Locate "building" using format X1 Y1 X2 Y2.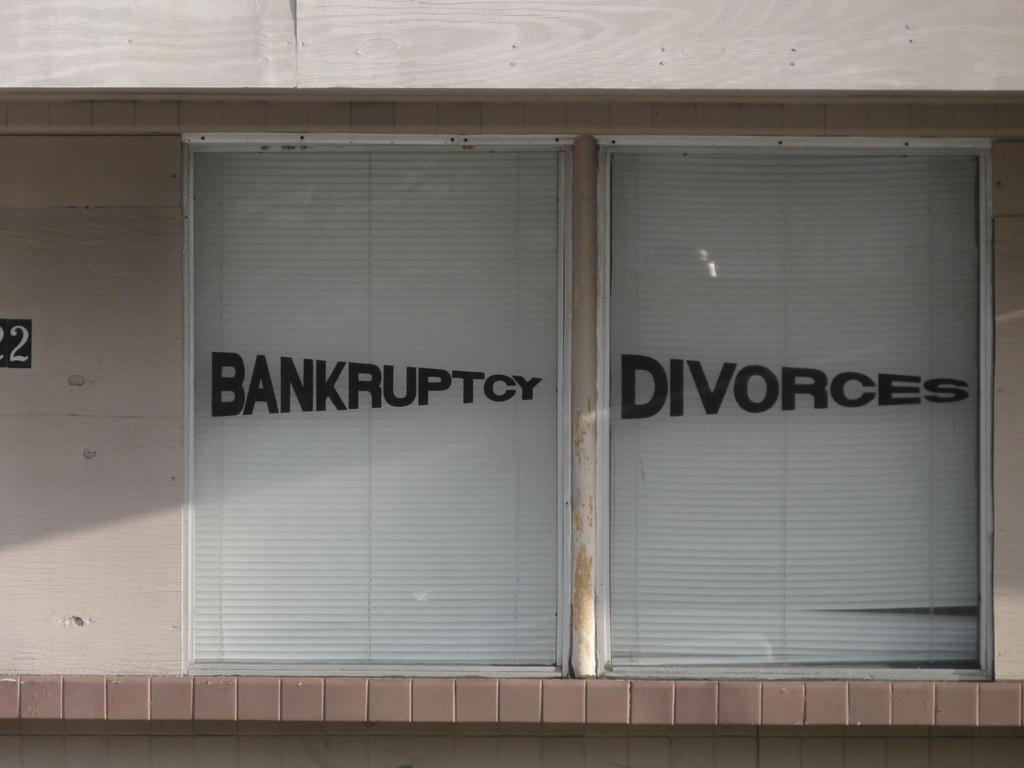
0 0 1023 767.
